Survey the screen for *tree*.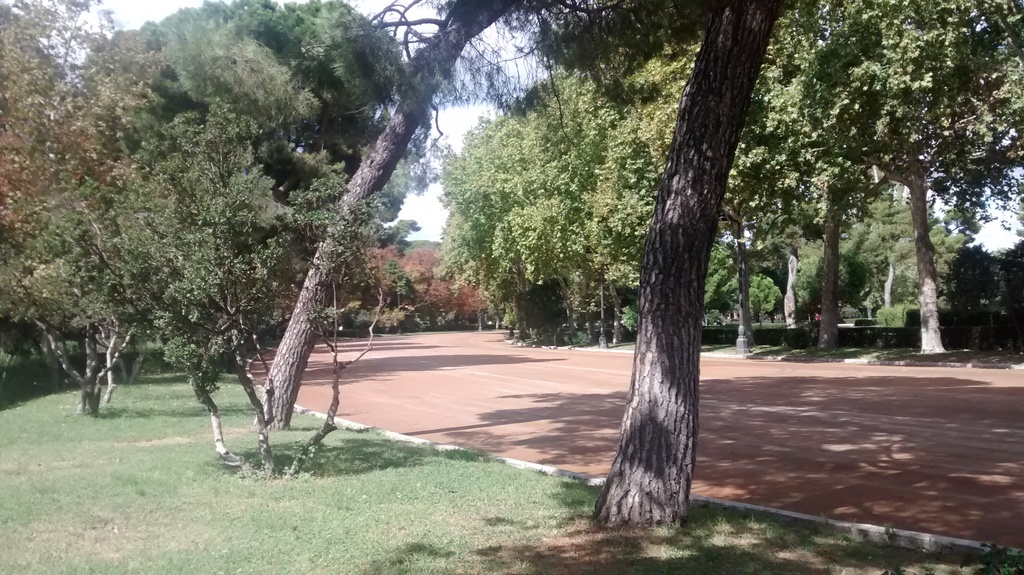
Survey found: [x1=98, y1=0, x2=309, y2=377].
